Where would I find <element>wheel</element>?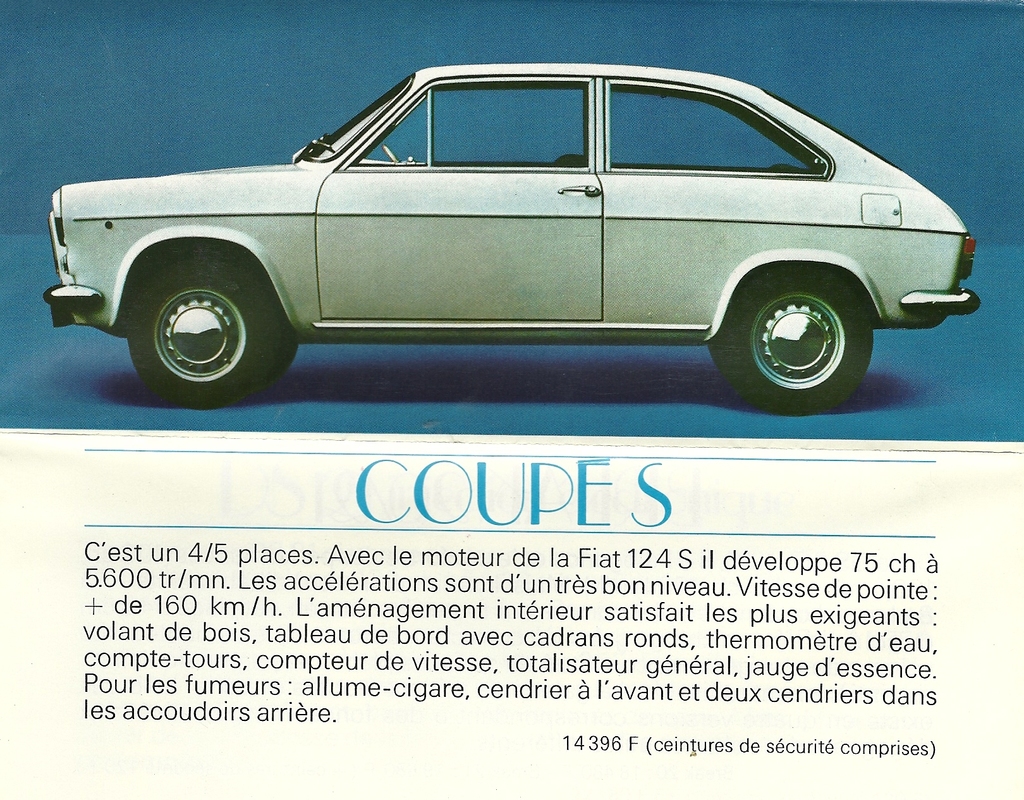
At bbox=(710, 272, 873, 413).
